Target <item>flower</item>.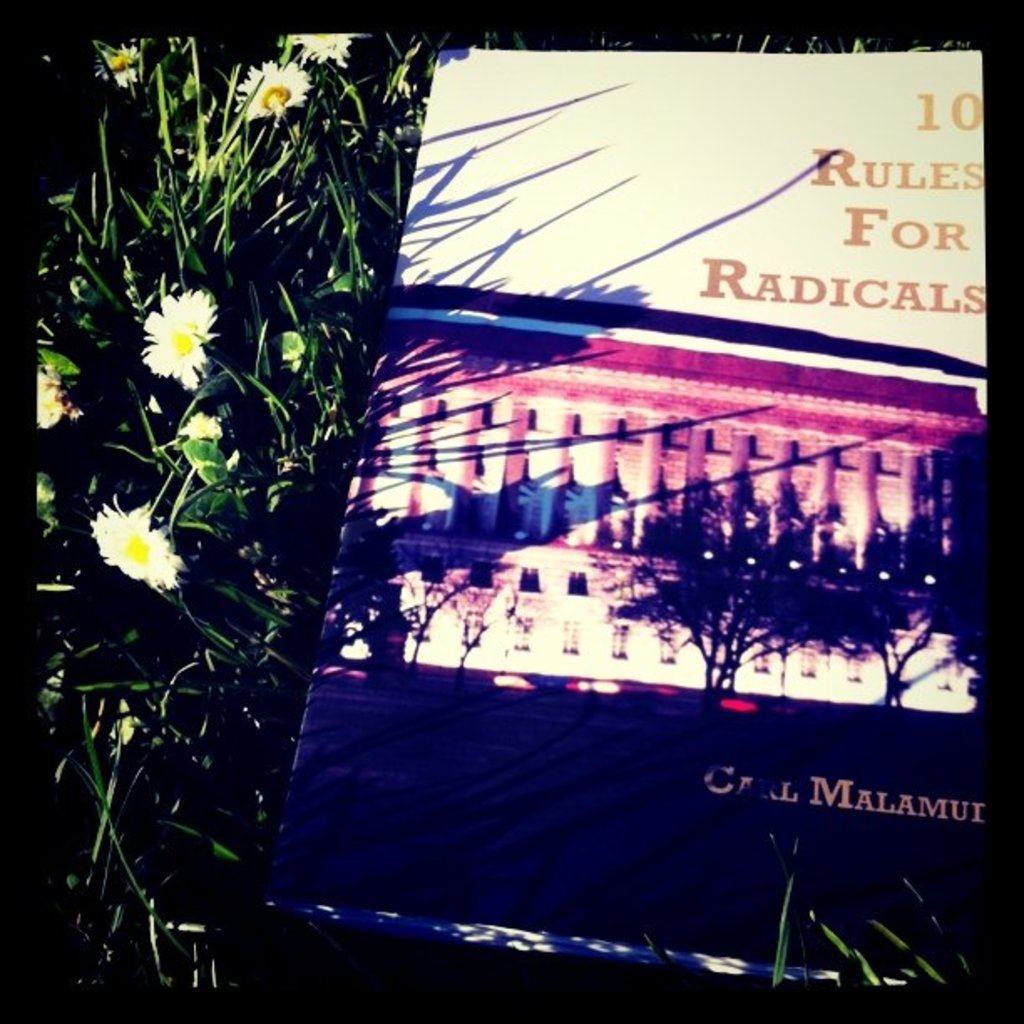
Target region: bbox=[231, 59, 313, 117].
